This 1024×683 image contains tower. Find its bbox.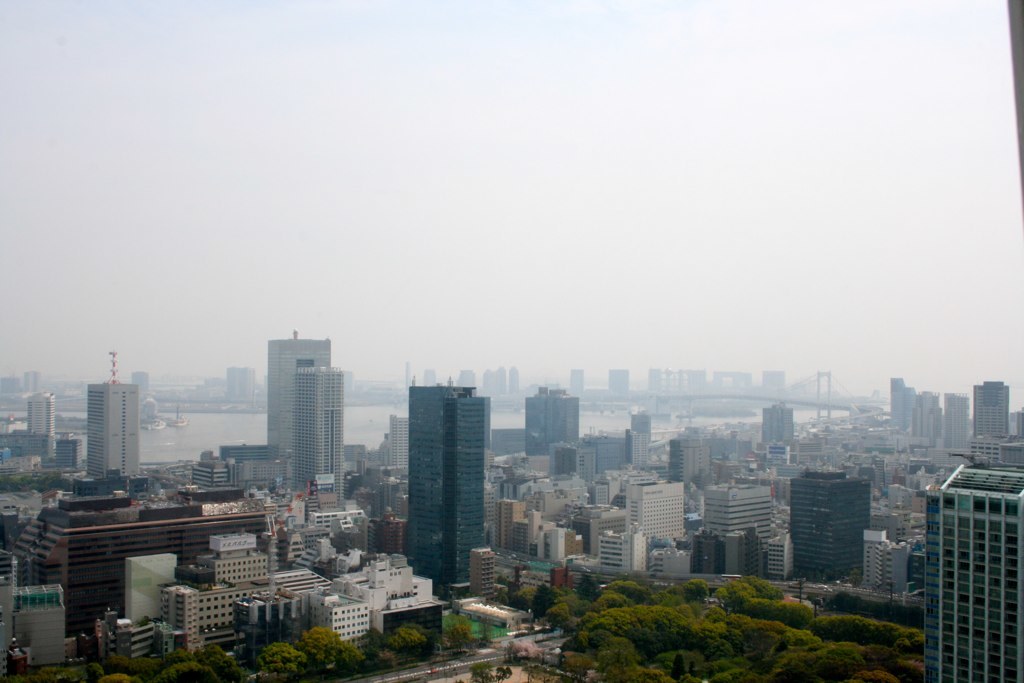
left=289, top=361, right=350, bottom=498.
